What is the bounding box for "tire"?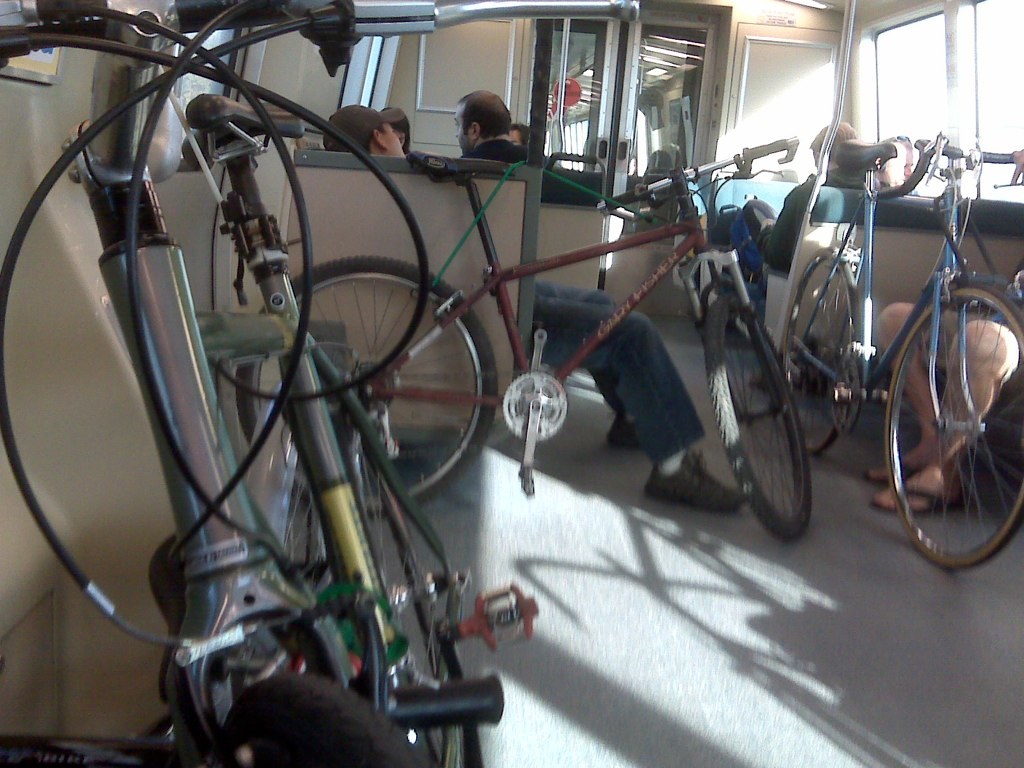
box(292, 410, 485, 767).
